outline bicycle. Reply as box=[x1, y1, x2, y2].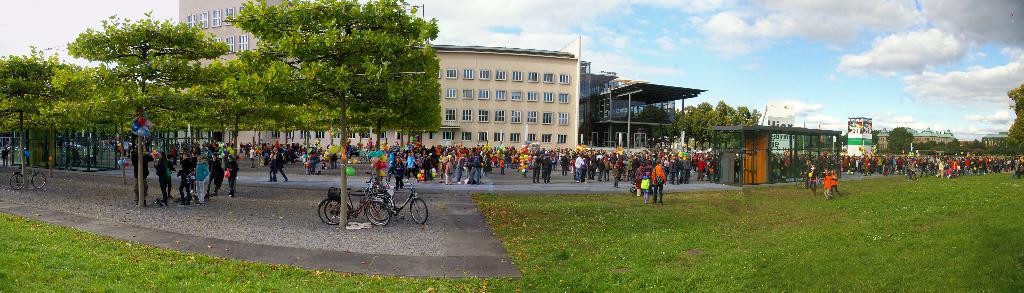
box=[361, 192, 426, 225].
